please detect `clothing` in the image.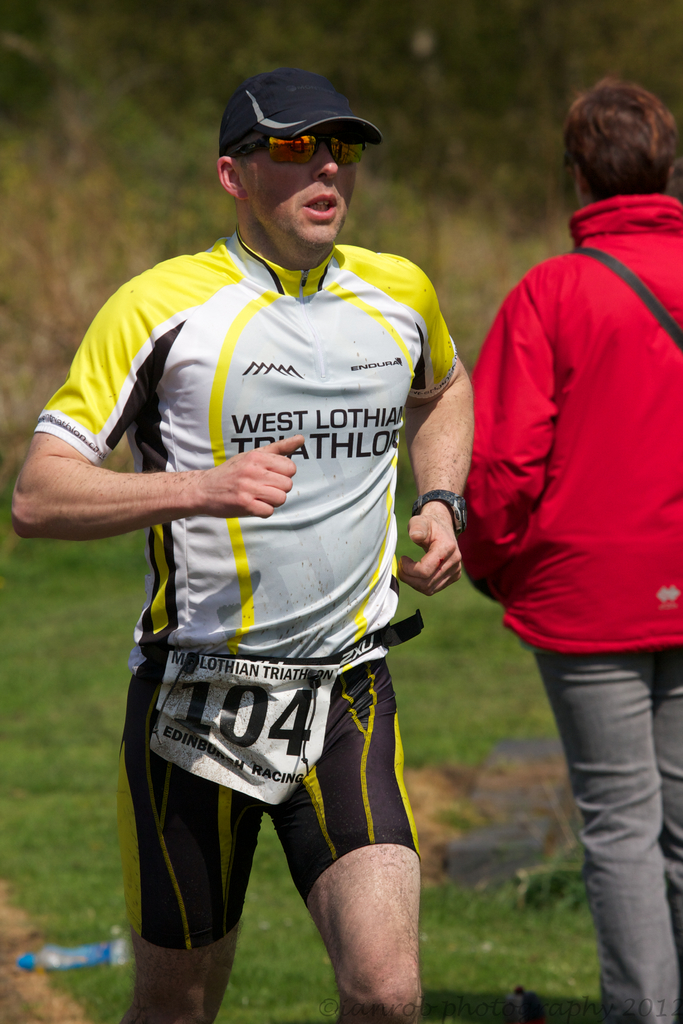
<region>458, 193, 682, 1023</region>.
